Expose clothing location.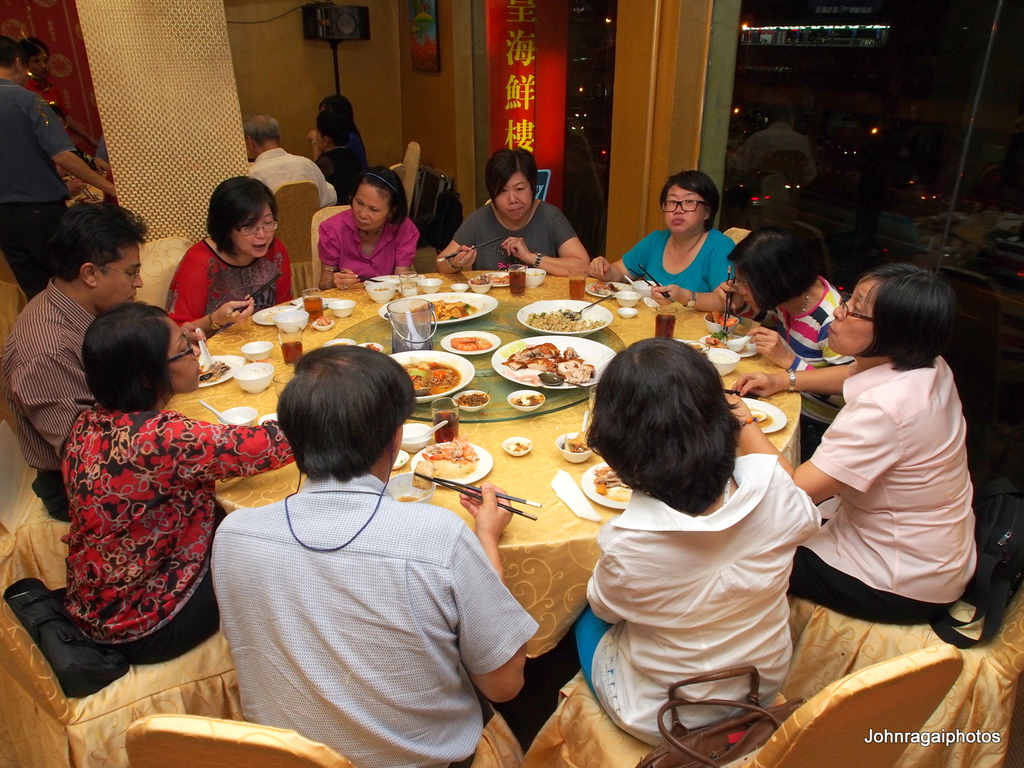
Exposed at BBox(164, 239, 297, 328).
